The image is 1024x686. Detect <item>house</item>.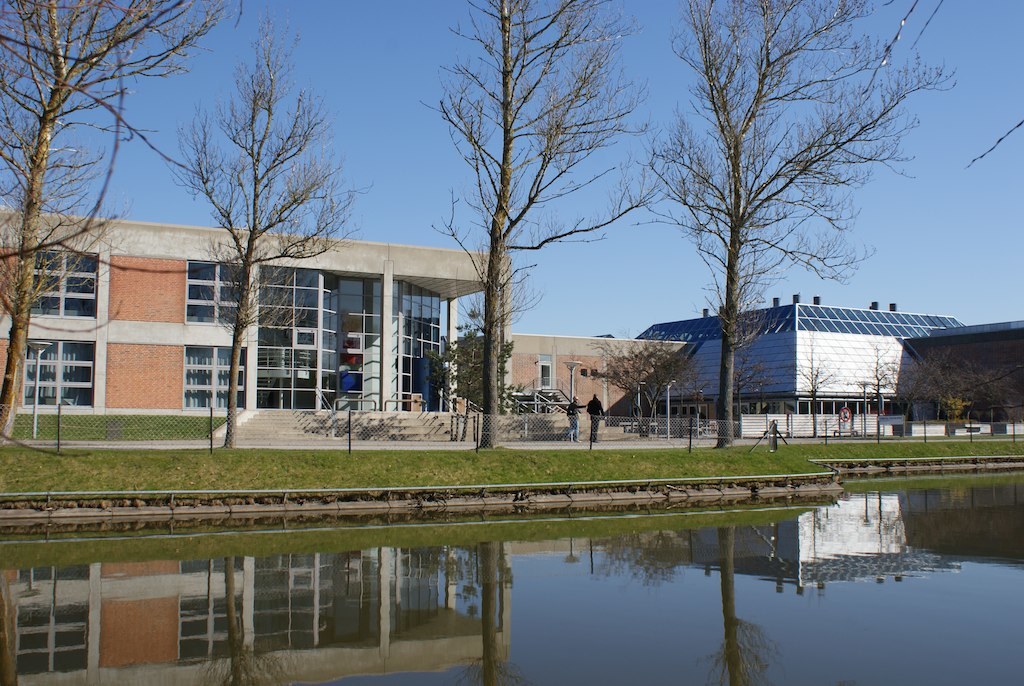
Detection: select_region(453, 331, 690, 420).
